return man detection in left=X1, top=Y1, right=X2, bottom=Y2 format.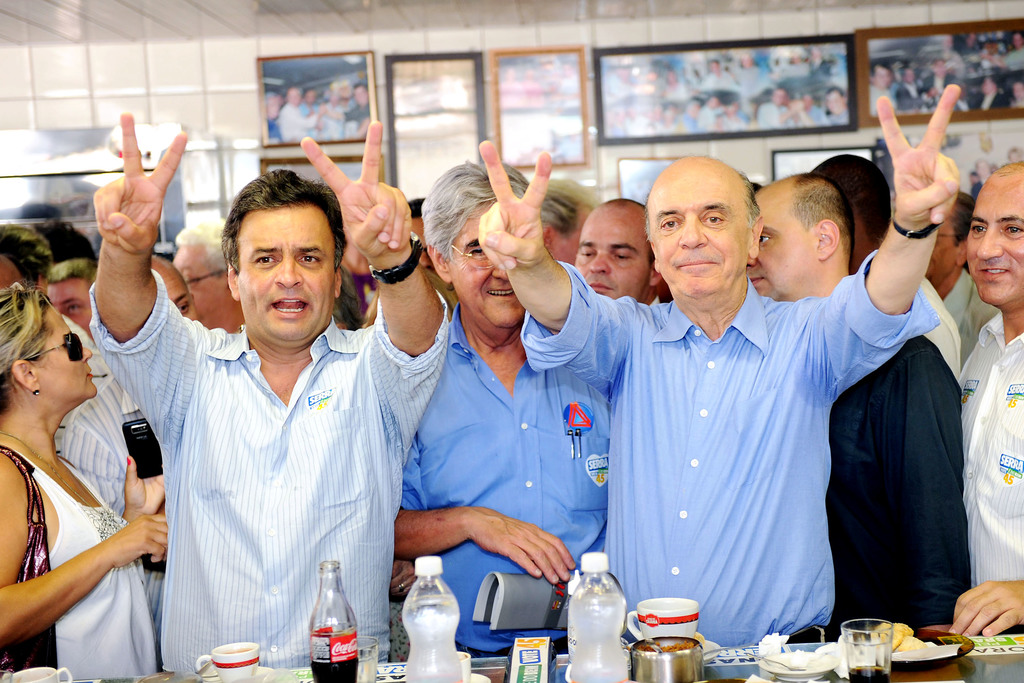
left=948, top=162, right=1023, bottom=635.
